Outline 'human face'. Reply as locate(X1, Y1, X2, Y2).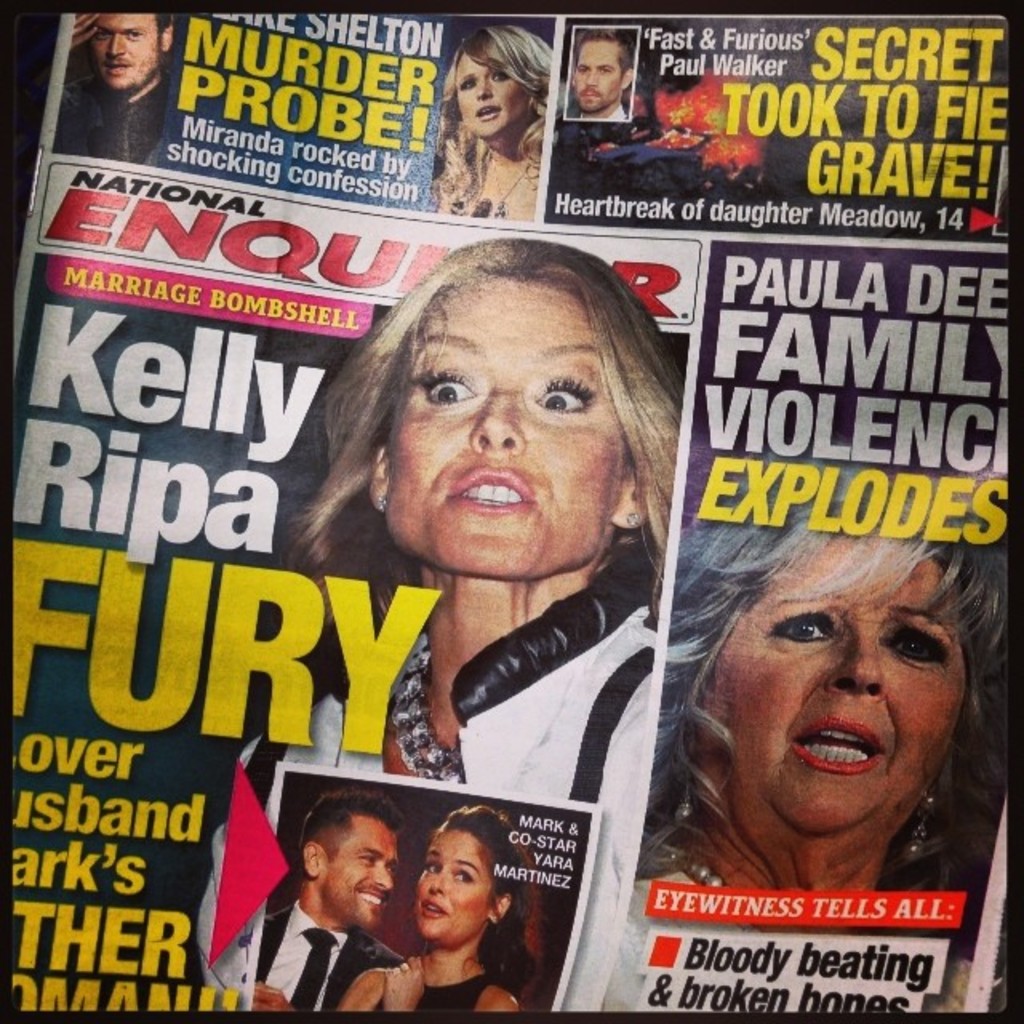
locate(573, 40, 626, 110).
